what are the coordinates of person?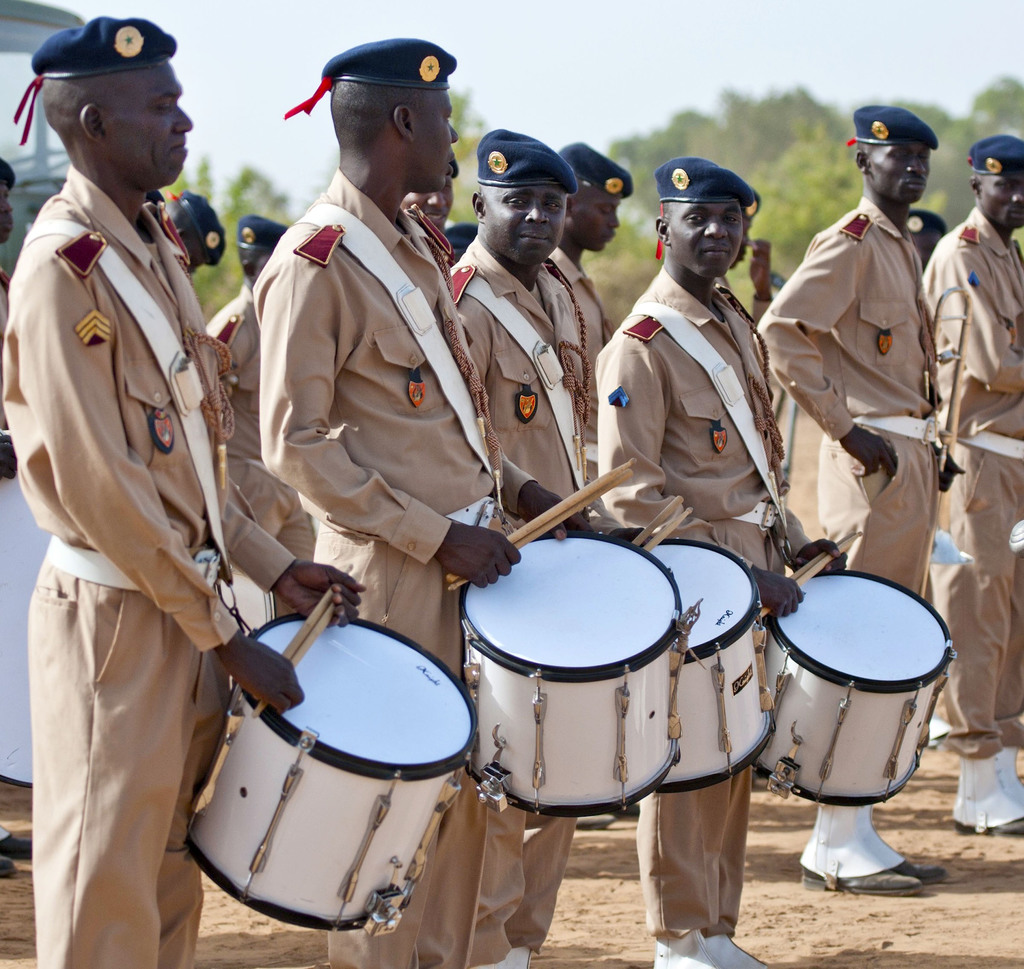
(left=250, top=33, right=603, bottom=968).
